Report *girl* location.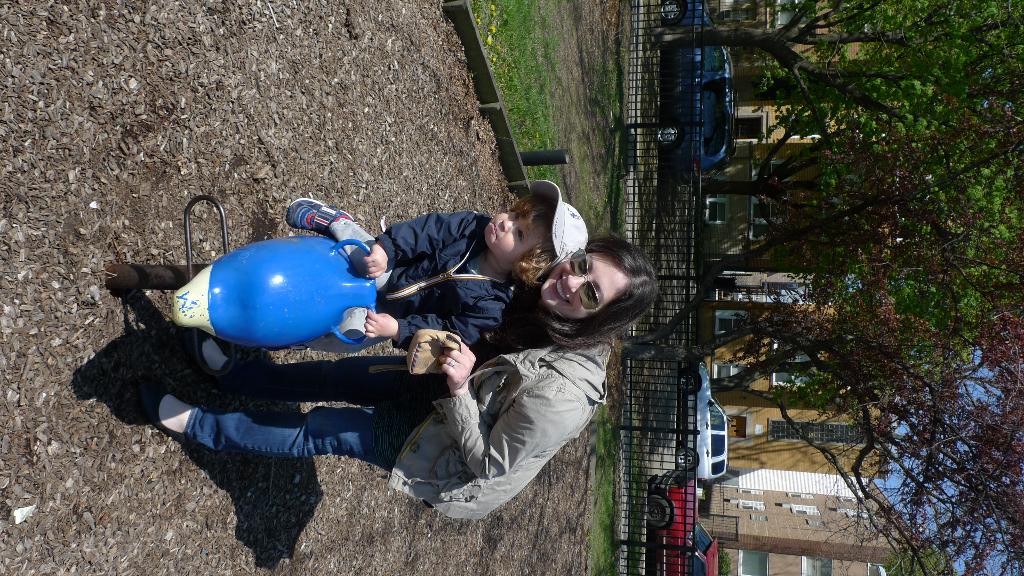
Report: x1=154, y1=236, x2=655, y2=519.
